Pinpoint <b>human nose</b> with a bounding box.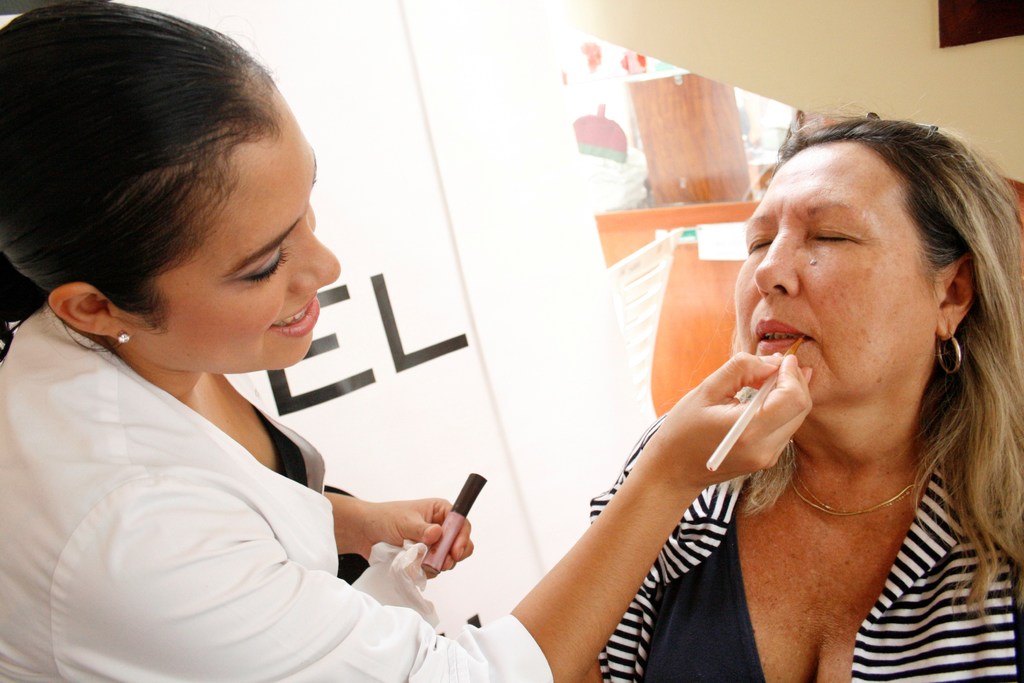
bbox(753, 229, 801, 299).
